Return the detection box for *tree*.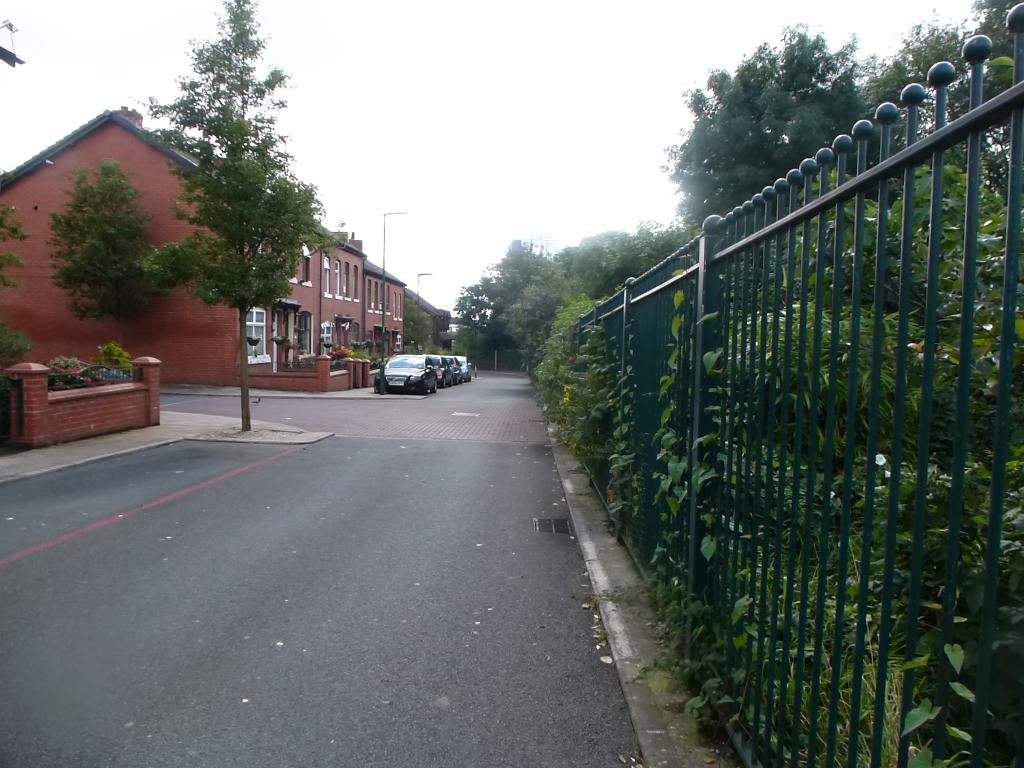
x1=0 y1=59 x2=27 y2=291.
